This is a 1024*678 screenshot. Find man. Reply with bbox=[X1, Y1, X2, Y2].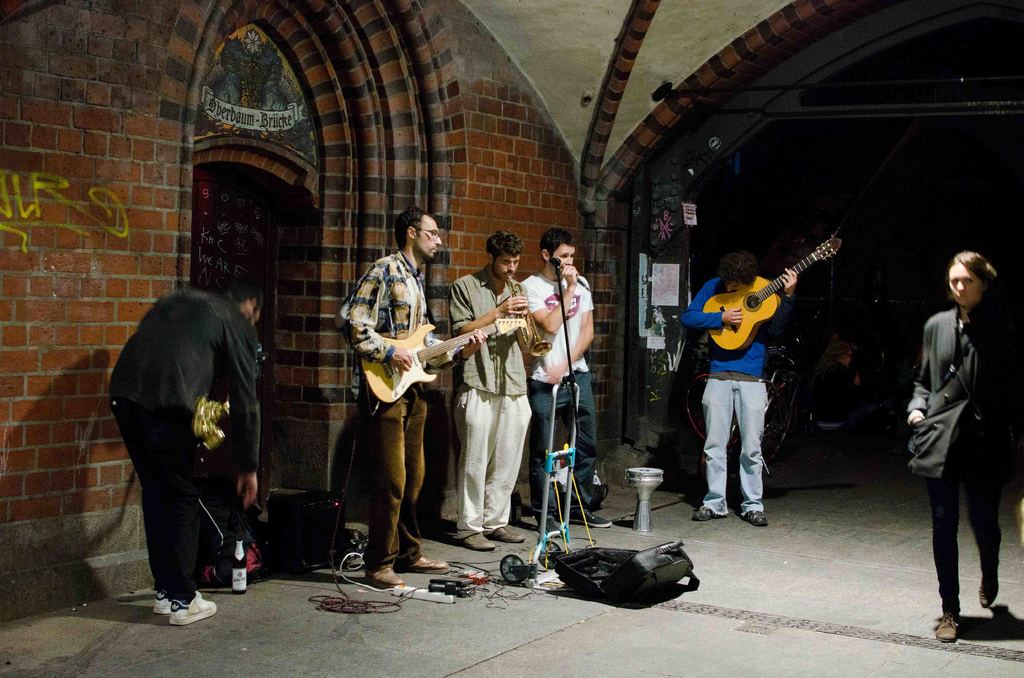
bbox=[451, 230, 532, 555].
